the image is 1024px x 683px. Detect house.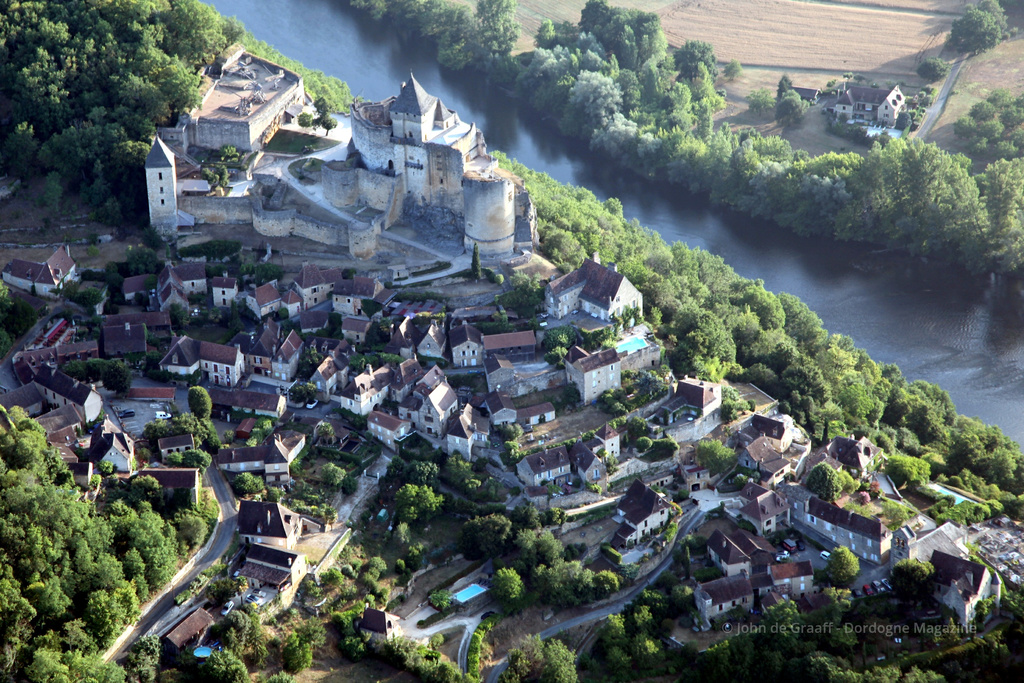
Detection: <bbox>835, 76, 902, 137</bbox>.
